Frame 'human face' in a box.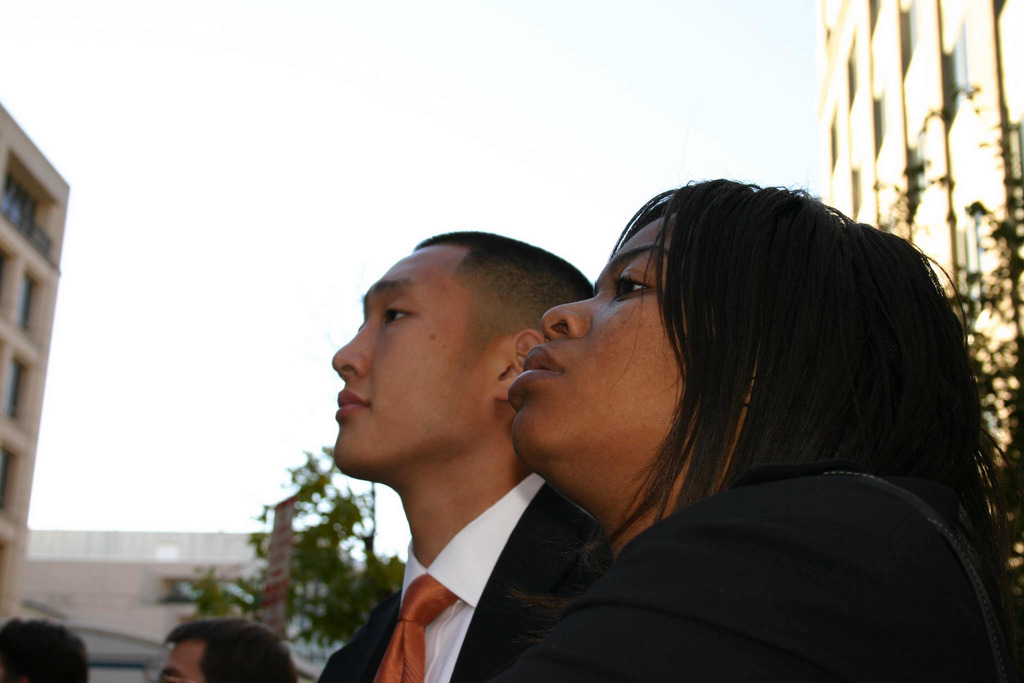
(x1=324, y1=245, x2=498, y2=481).
